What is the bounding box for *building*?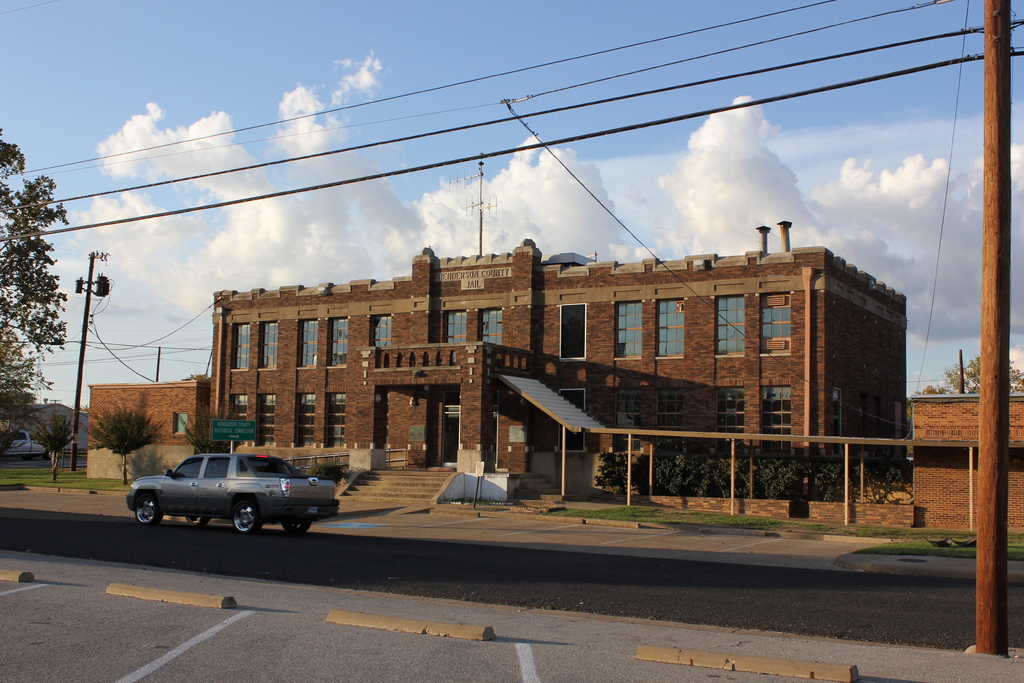
81:236:908:493.
